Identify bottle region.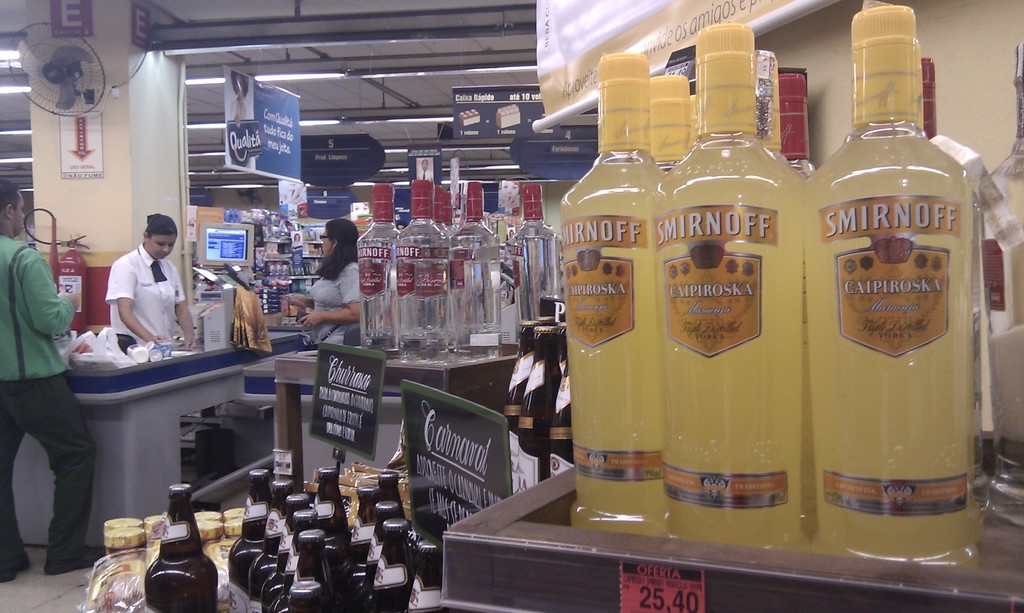
Region: [left=813, top=11, right=998, bottom=540].
